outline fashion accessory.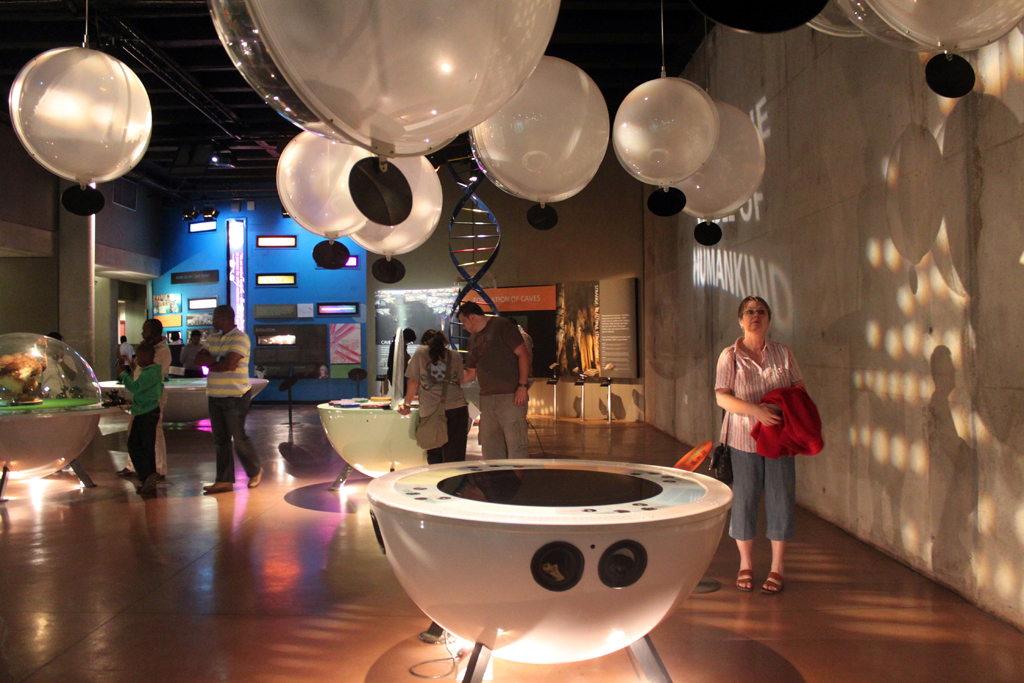
Outline: bbox=(248, 465, 264, 487).
